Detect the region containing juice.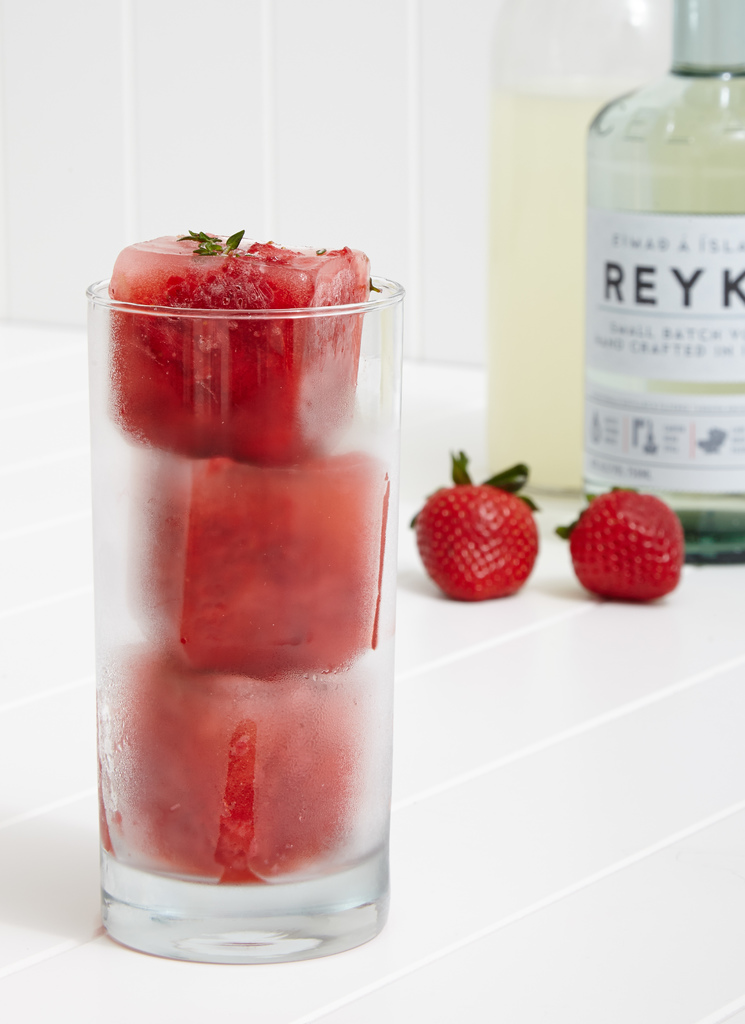
box(99, 232, 423, 820).
